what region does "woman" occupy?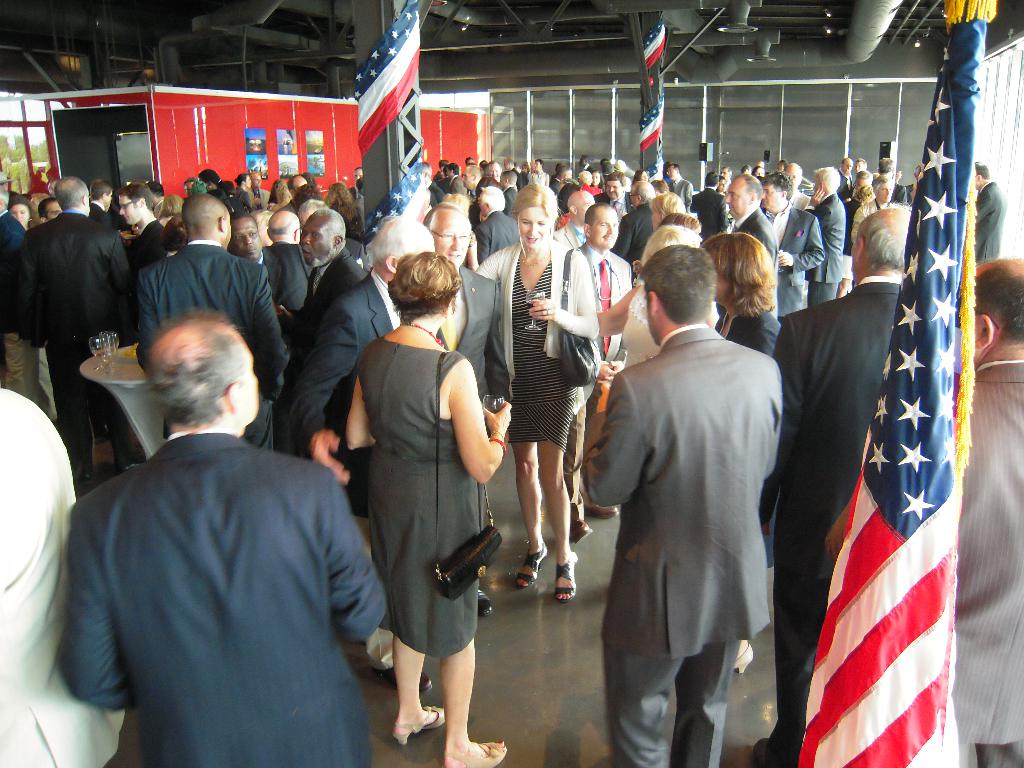
{"x1": 329, "y1": 177, "x2": 367, "y2": 237}.
